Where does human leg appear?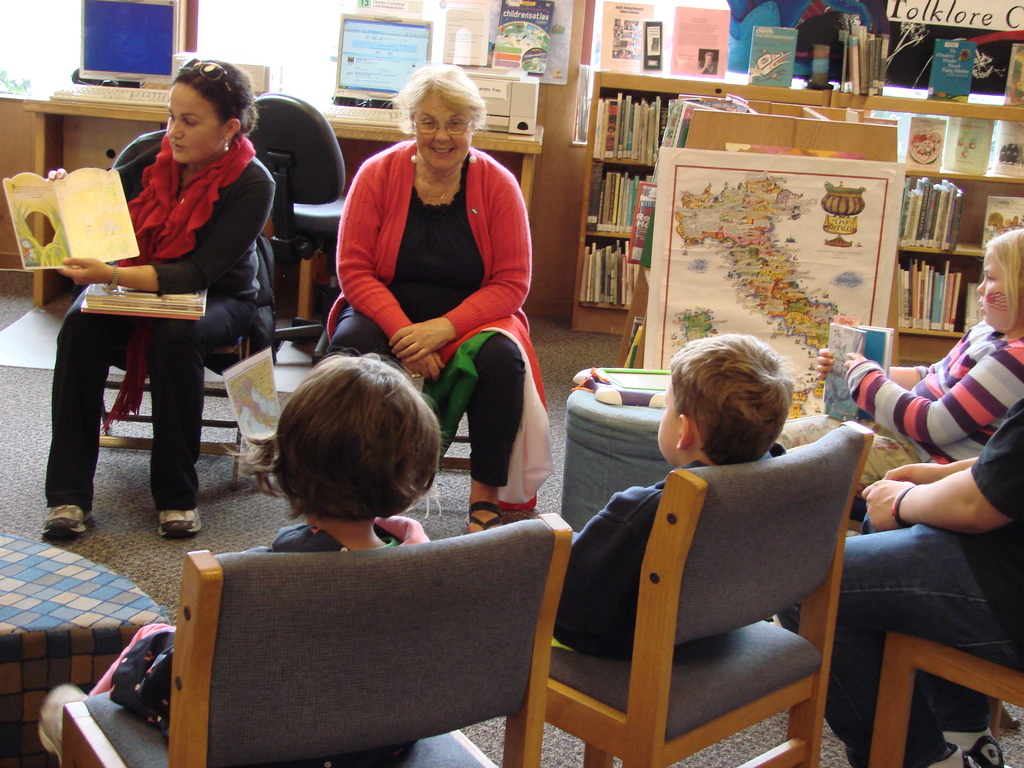
Appears at bbox(777, 520, 1023, 767).
